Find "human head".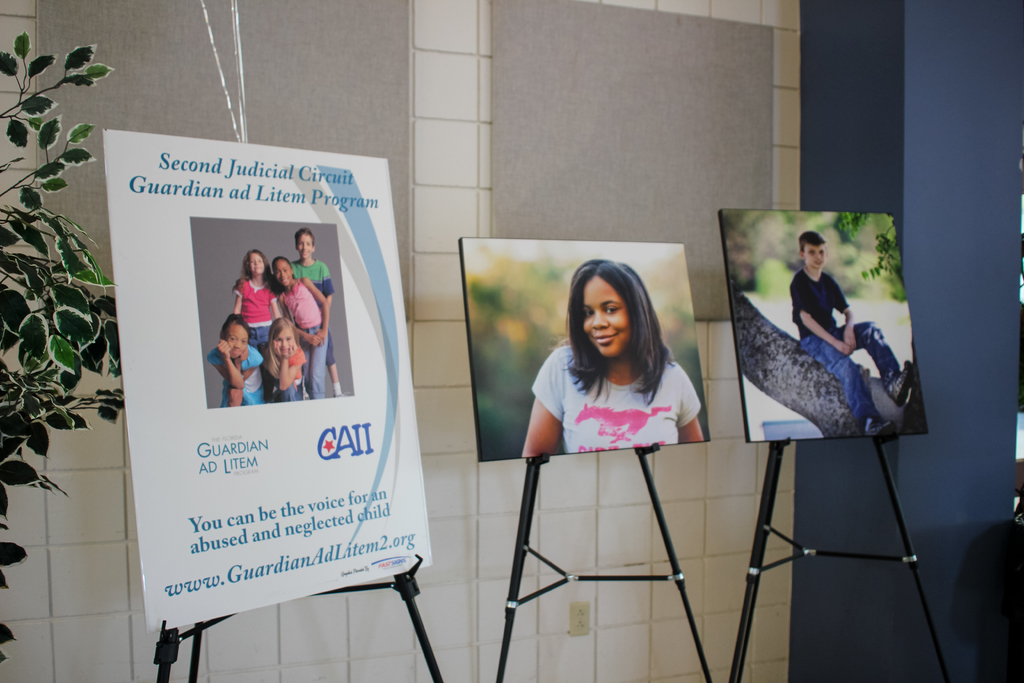
<box>274,257,295,290</box>.
